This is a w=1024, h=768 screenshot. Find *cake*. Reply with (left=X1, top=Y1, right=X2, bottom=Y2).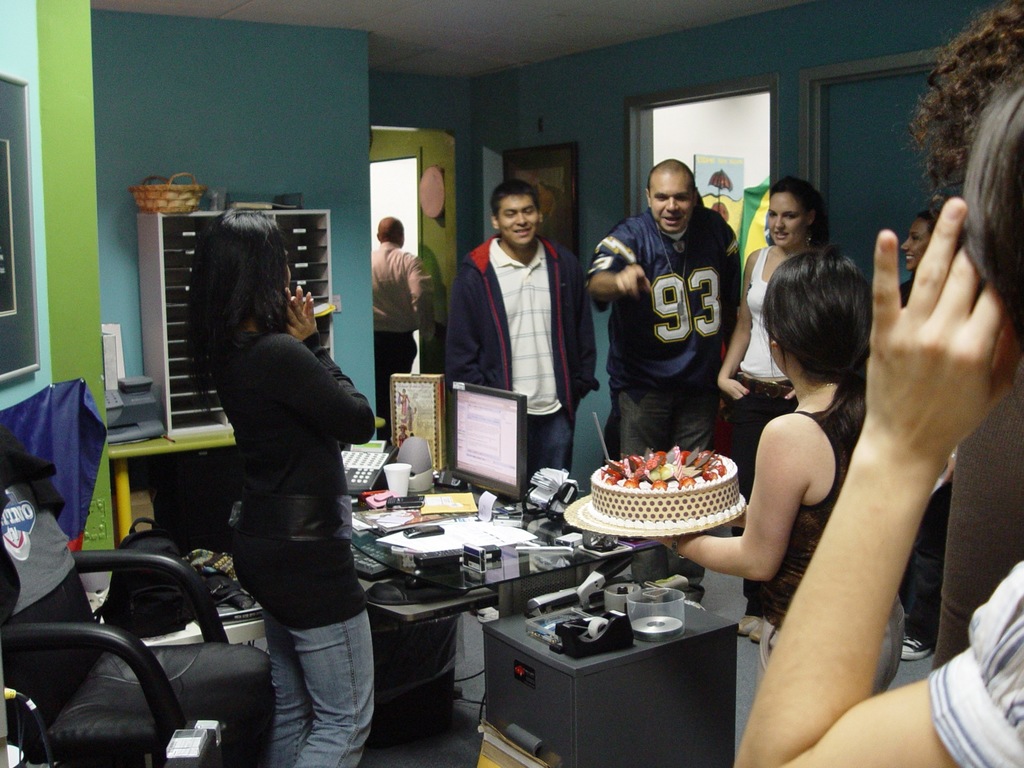
(left=588, top=452, right=740, bottom=531).
